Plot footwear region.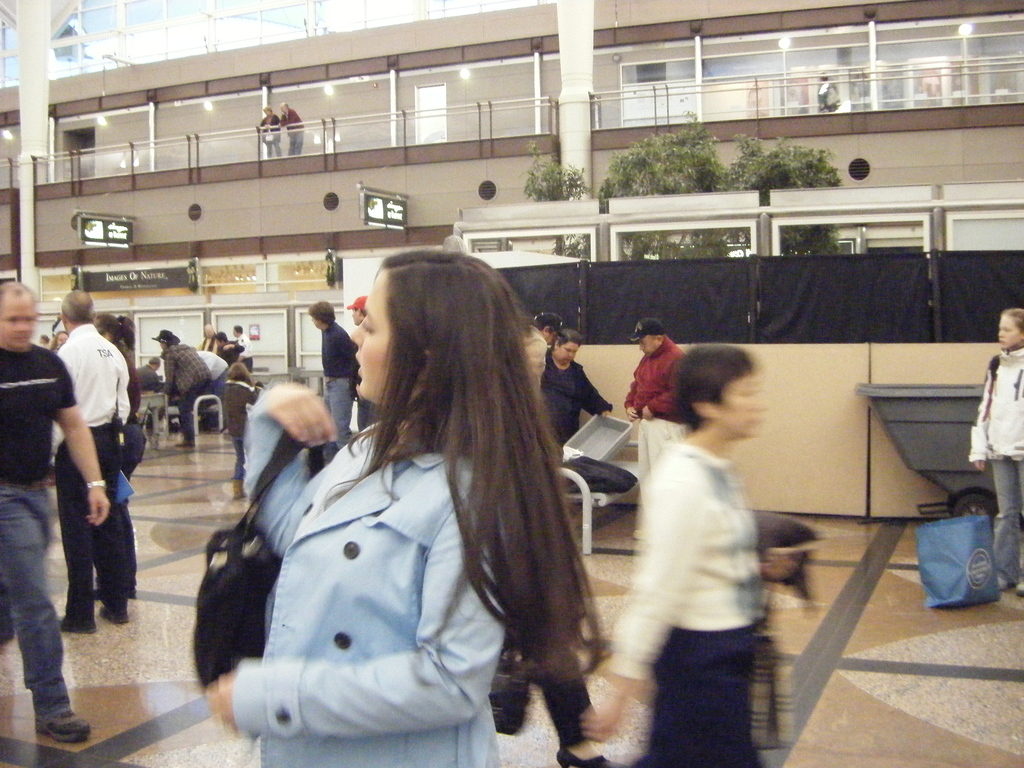
Plotted at crop(96, 607, 129, 625).
